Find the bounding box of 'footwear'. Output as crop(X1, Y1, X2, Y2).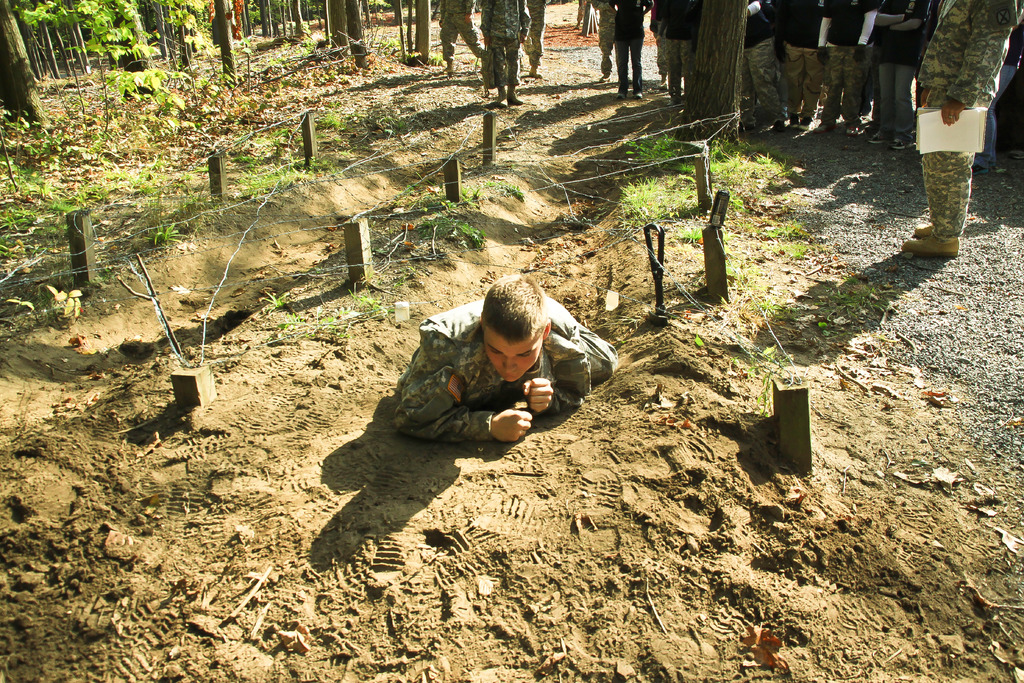
crop(788, 116, 803, 129).
